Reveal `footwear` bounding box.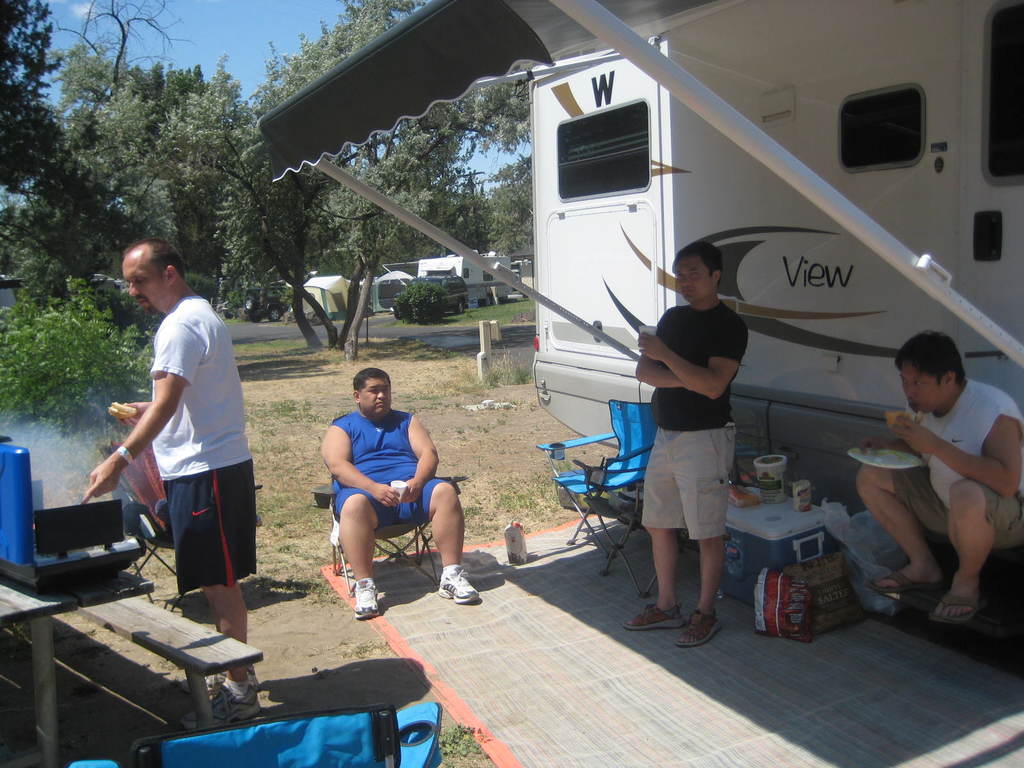
Revealed: select_region(438, 574, 479, 602).
